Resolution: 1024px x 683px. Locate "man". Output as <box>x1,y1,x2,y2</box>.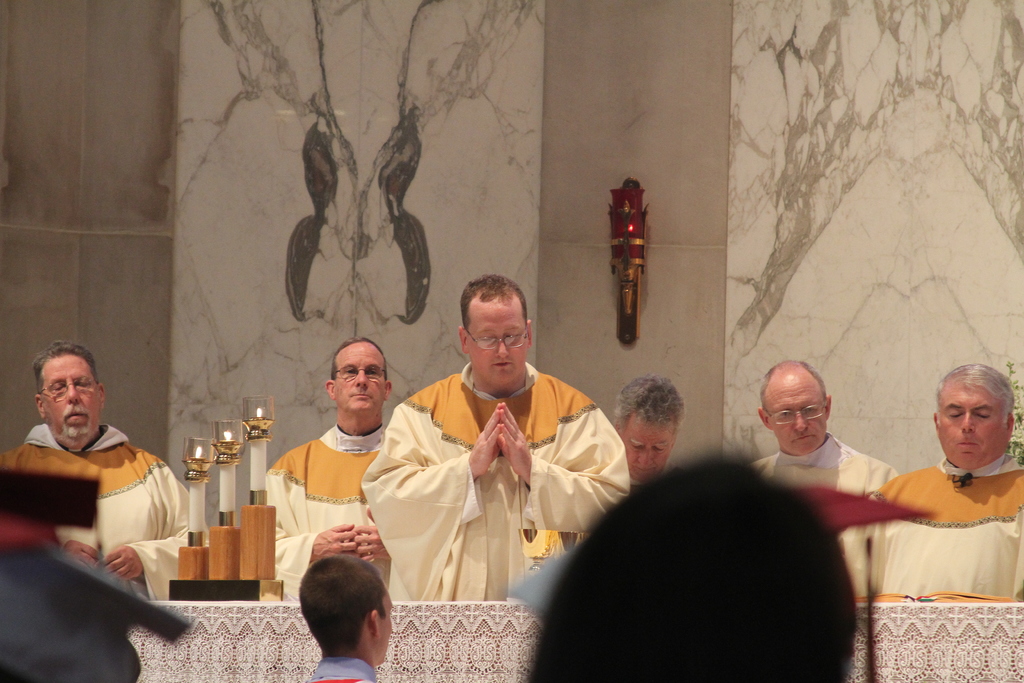
<box>747,352,902,607</box>.
